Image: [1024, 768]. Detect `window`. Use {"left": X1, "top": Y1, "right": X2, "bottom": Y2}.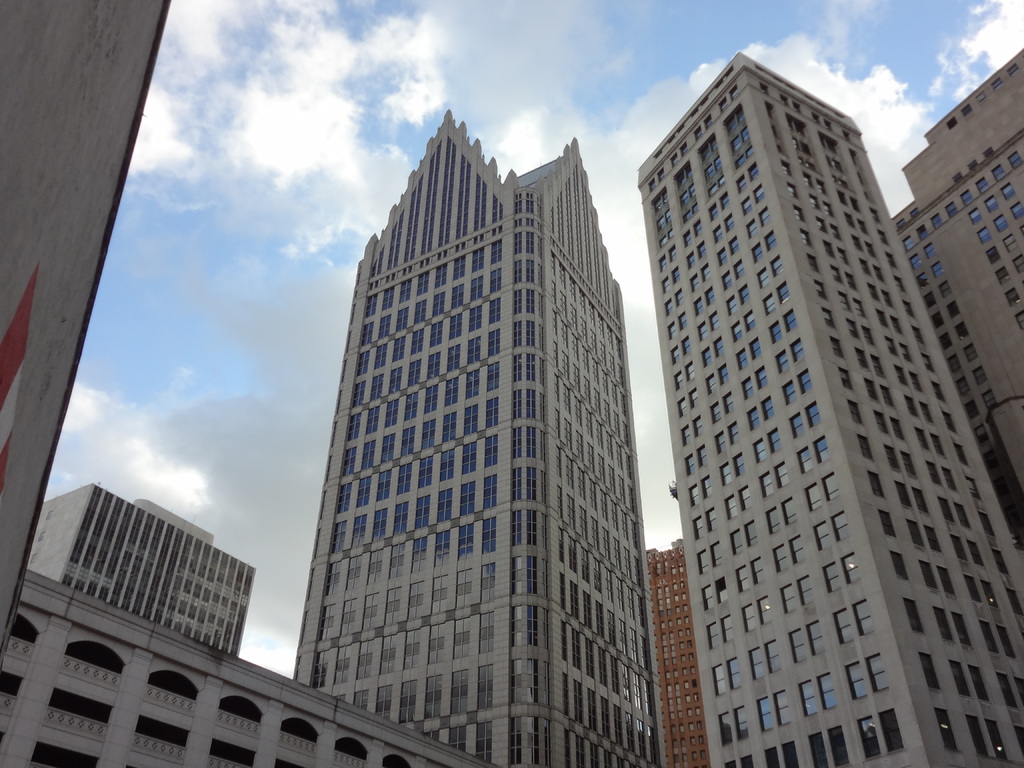
{"left": 778, "top": 738, "right": 800, "bottom": 767}.
